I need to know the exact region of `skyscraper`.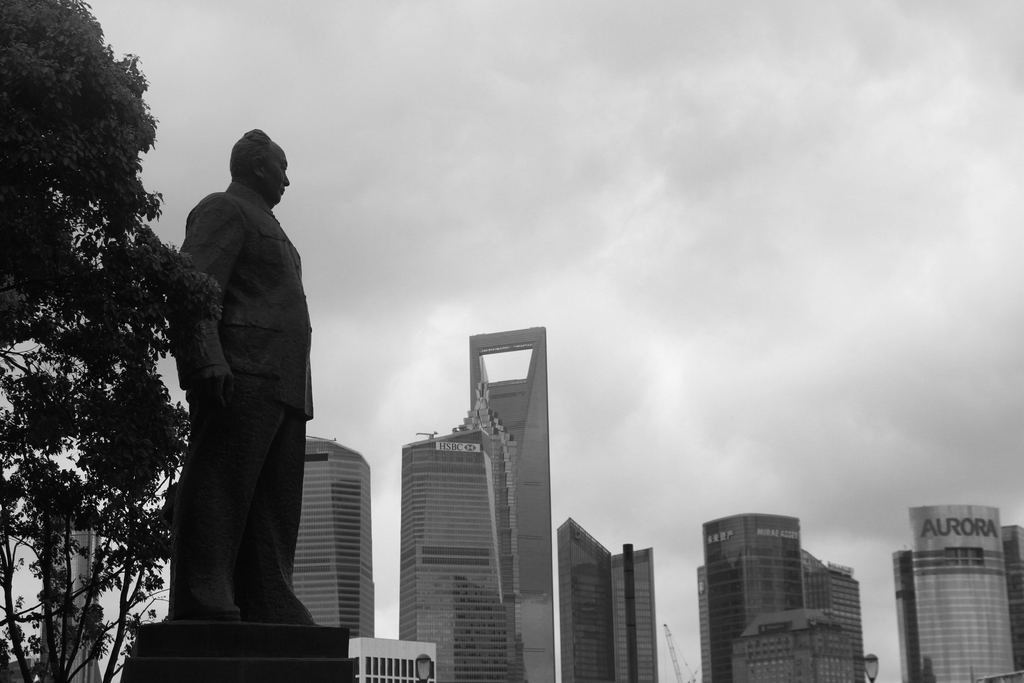
Region: bbox=(737, 599, 850, 682).
